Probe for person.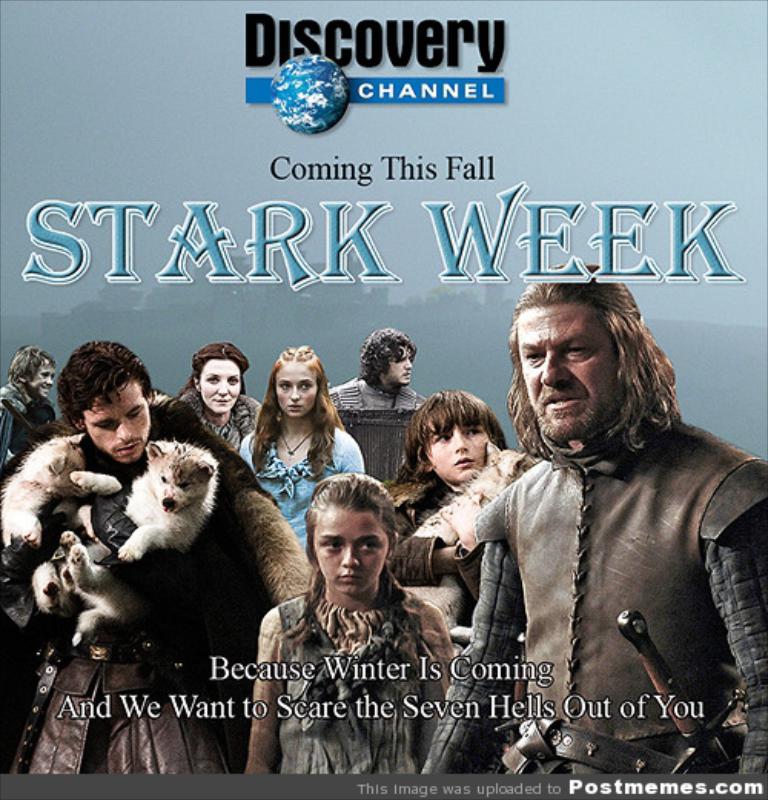
Probe result: [246, 467, 461, 777].
